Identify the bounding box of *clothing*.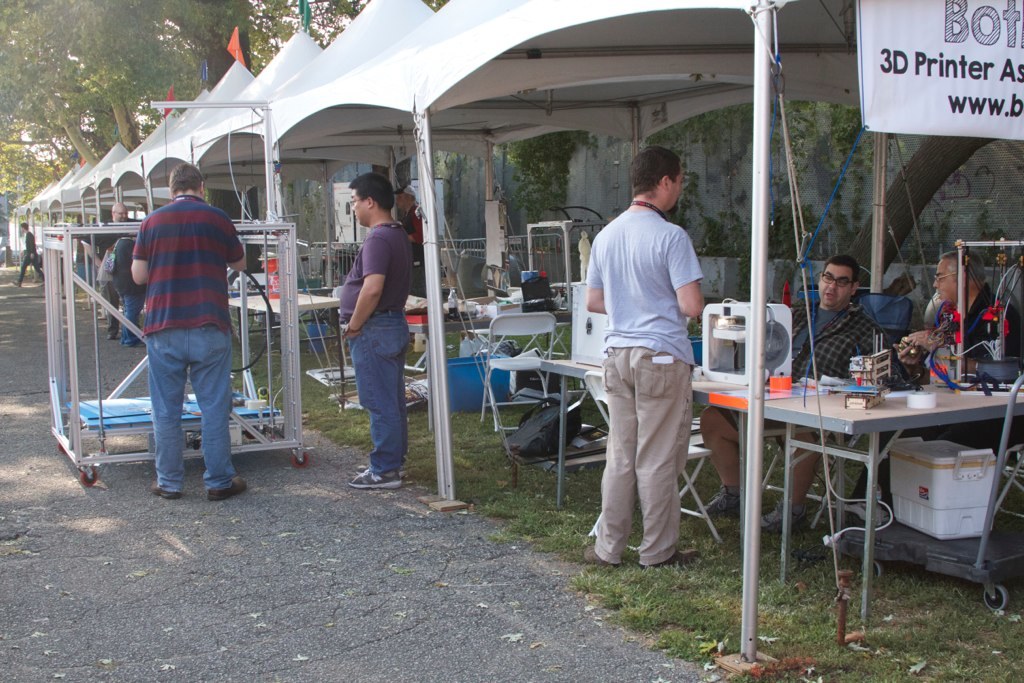
x1=850, y1=286, x2=1023, y2=494.
